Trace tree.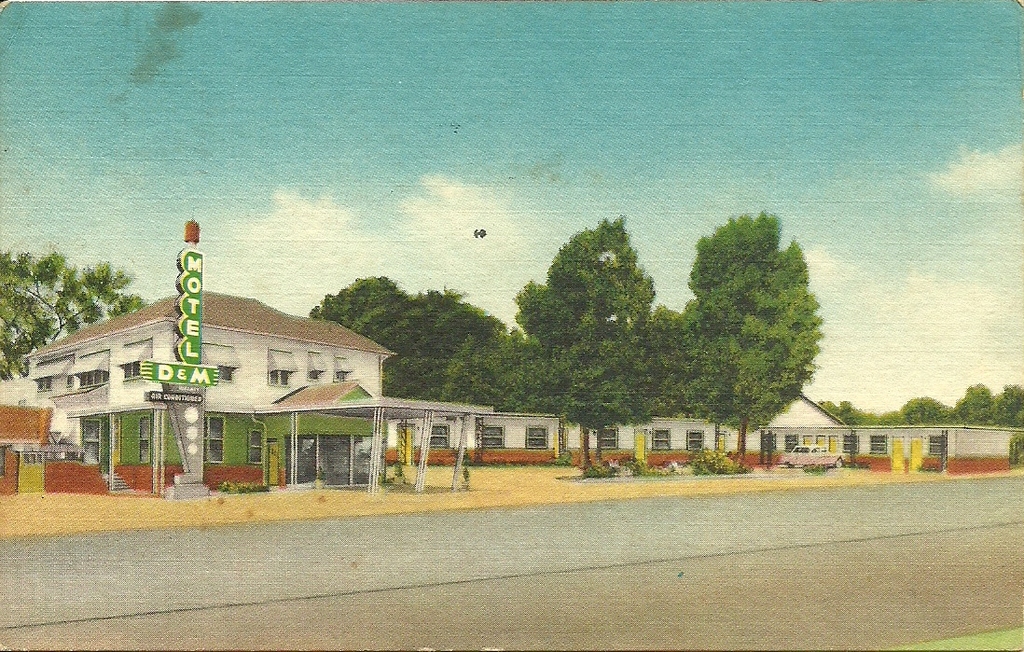
Traced to left=303, top=266, right=509, bottom=400.
